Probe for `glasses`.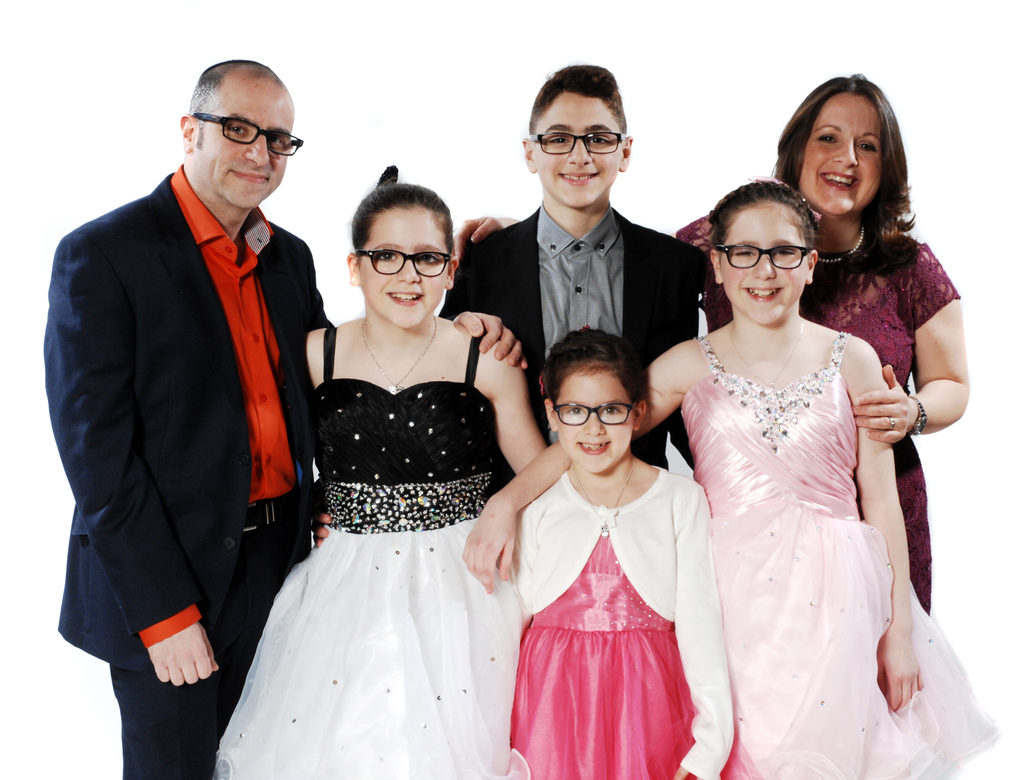
Probe result: detection(555, 396, 636, 427).
